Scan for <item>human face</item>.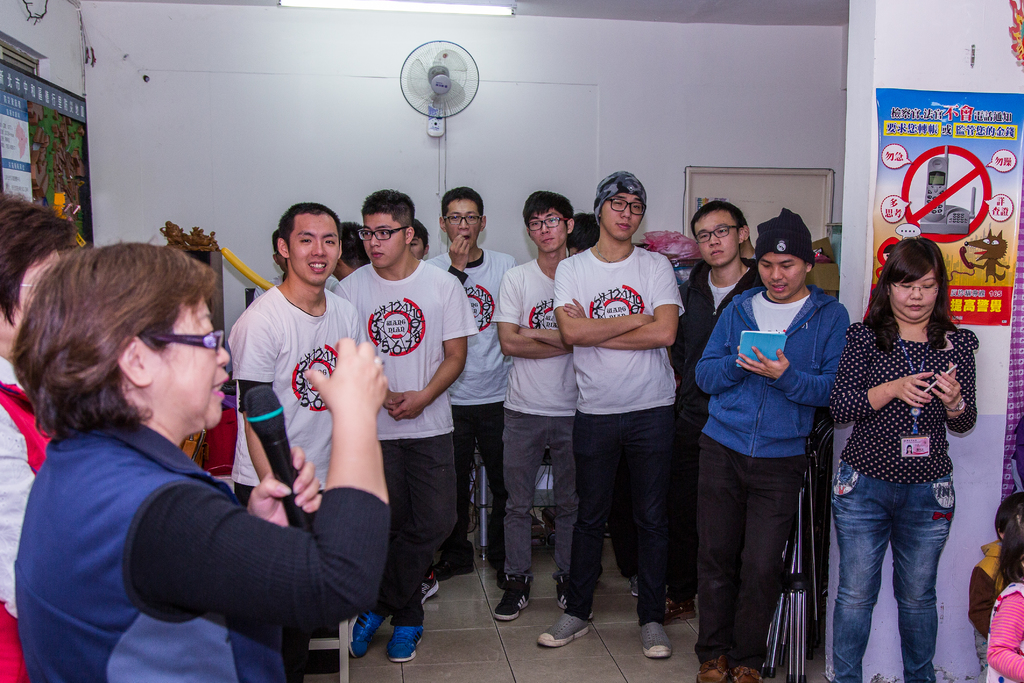
Scan result: (152, 294, 232, 423).
